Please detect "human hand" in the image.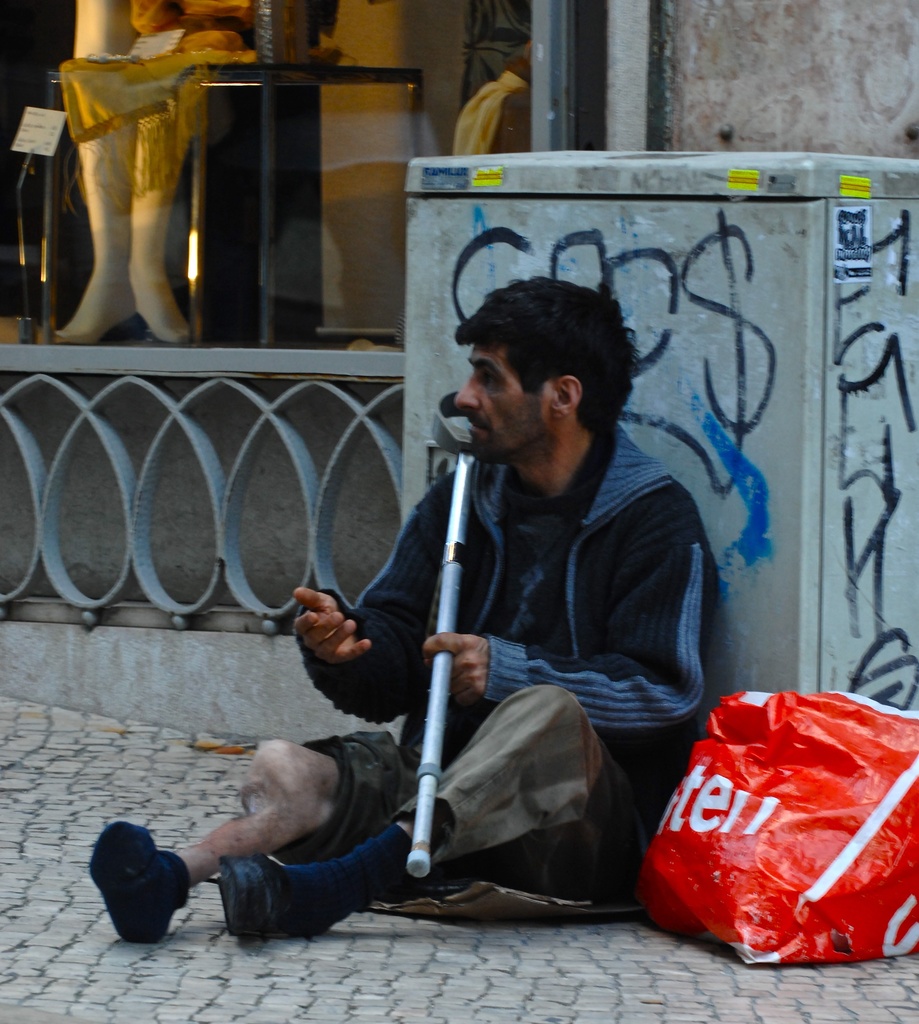
[421,628,493,704].
